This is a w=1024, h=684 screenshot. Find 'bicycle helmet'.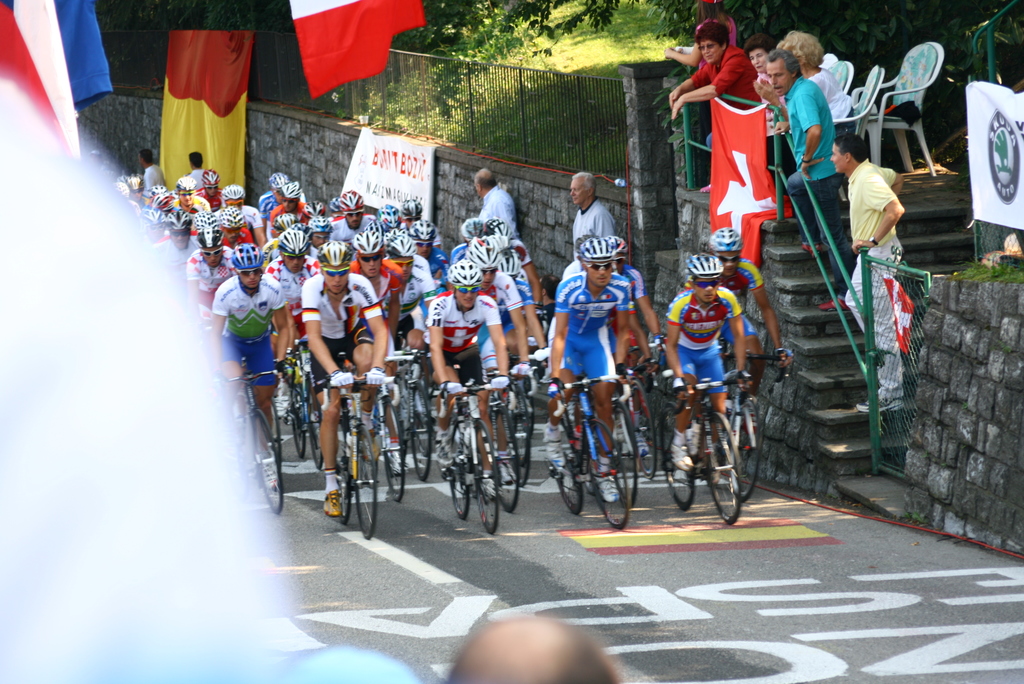
Bounding box: l=312, t=215, r=328, b=229.
